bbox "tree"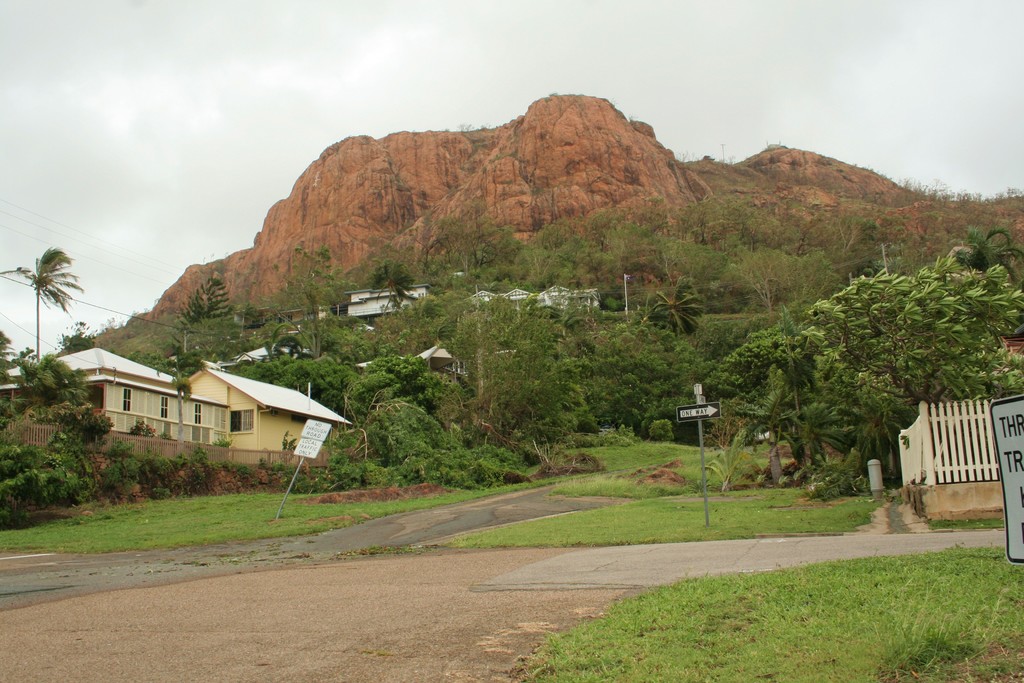
bbox(224, 298, 249, 334)
